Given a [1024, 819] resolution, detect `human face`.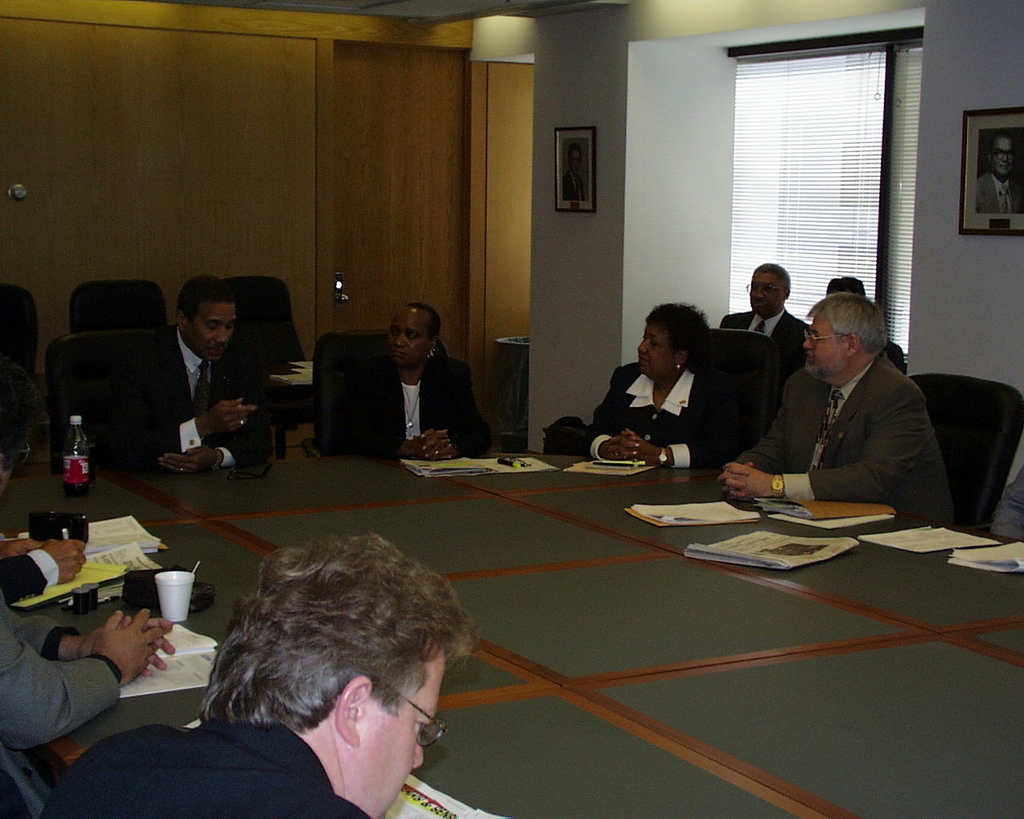
991, 137, 1017, 175.
